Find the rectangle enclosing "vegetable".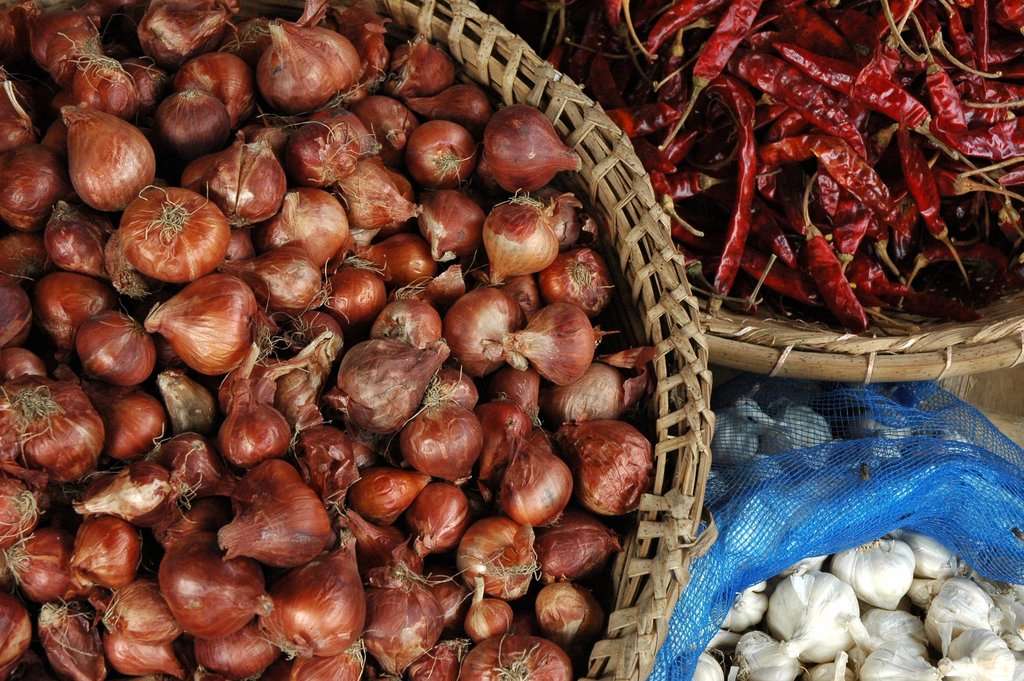
bbox(266, 564, 360, 650).
